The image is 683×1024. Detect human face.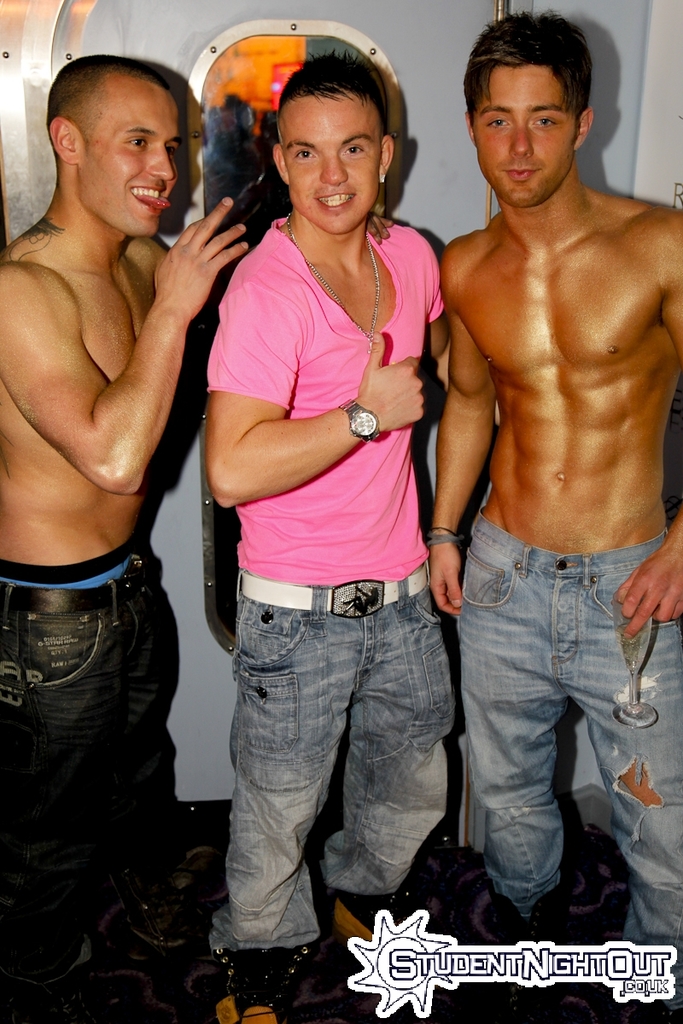
Detection: left=82, top=84, right=176, bottom=237.
